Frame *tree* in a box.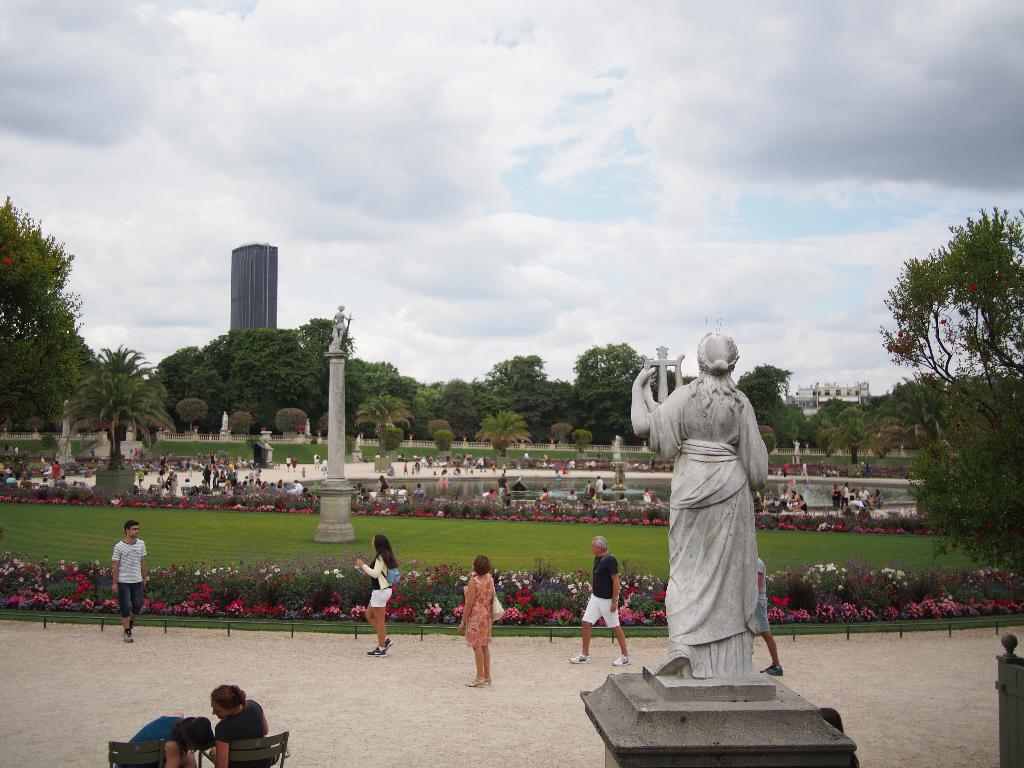
Rect(877, 205, 1009, 463).
